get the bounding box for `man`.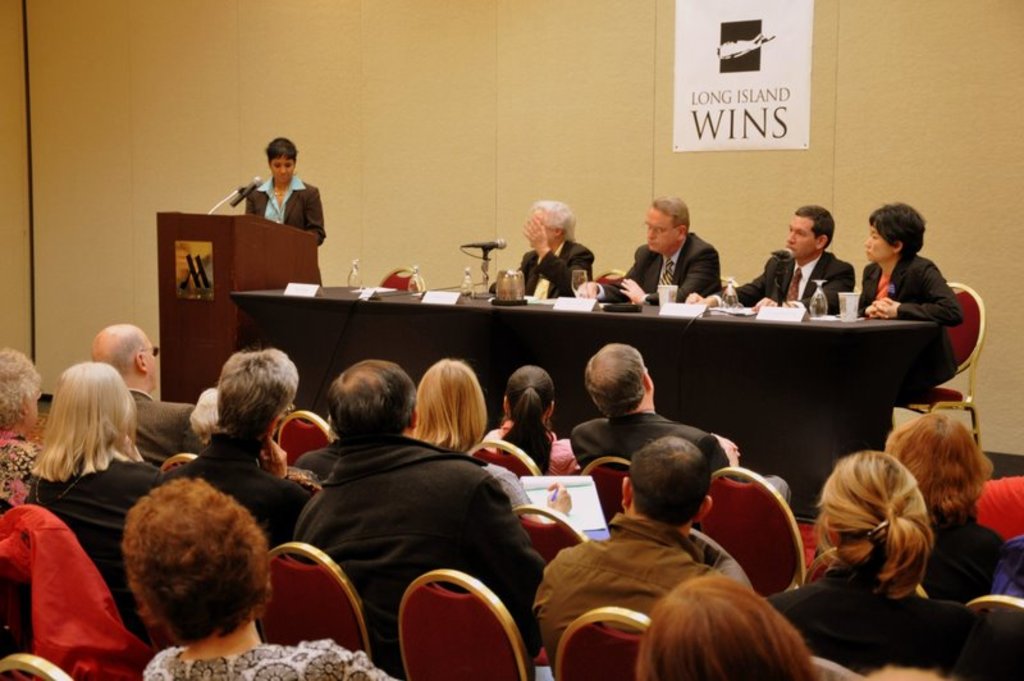
pyautogui.locateOnScreen(531, 437, 721, 657).
